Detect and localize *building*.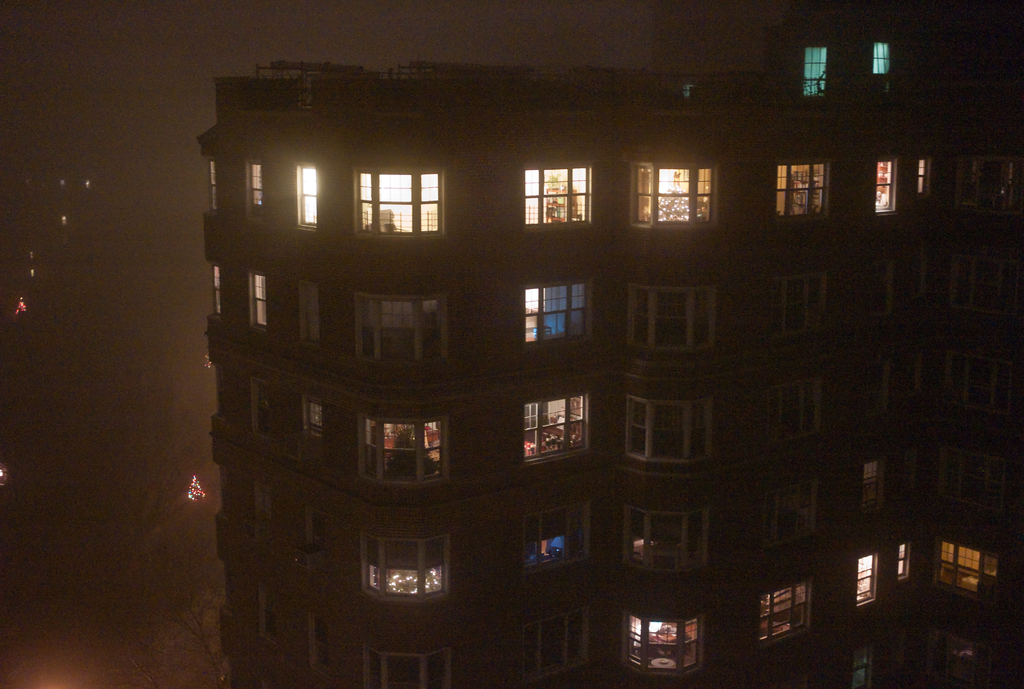
Localized at crop(198, 0, 1023, 688).
